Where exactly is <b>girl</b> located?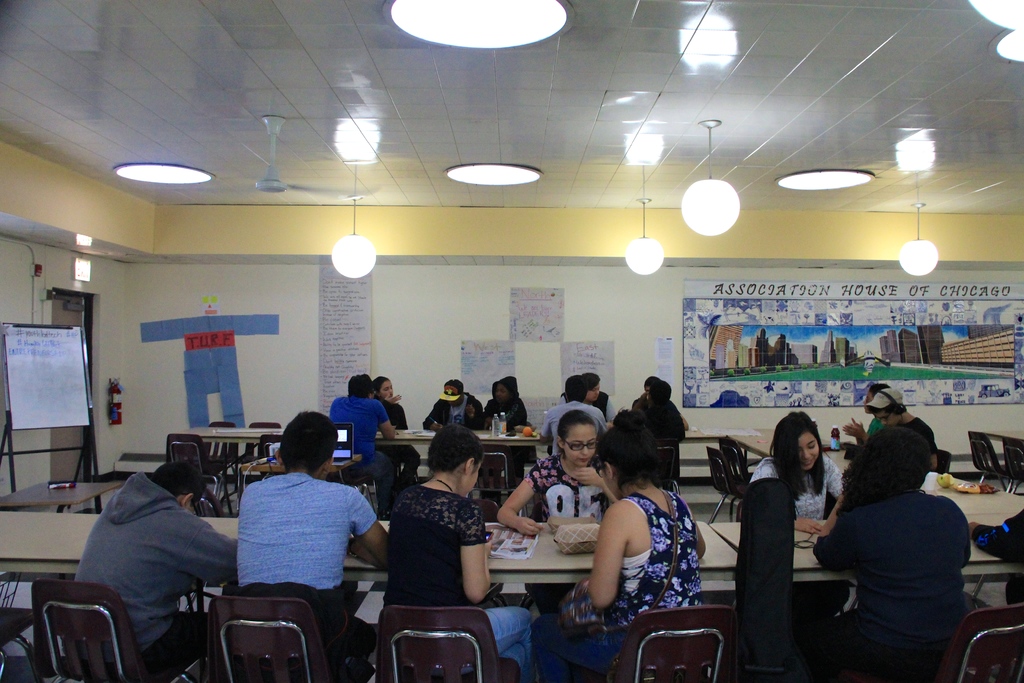
Its bounding box is 385,425,539,682.
